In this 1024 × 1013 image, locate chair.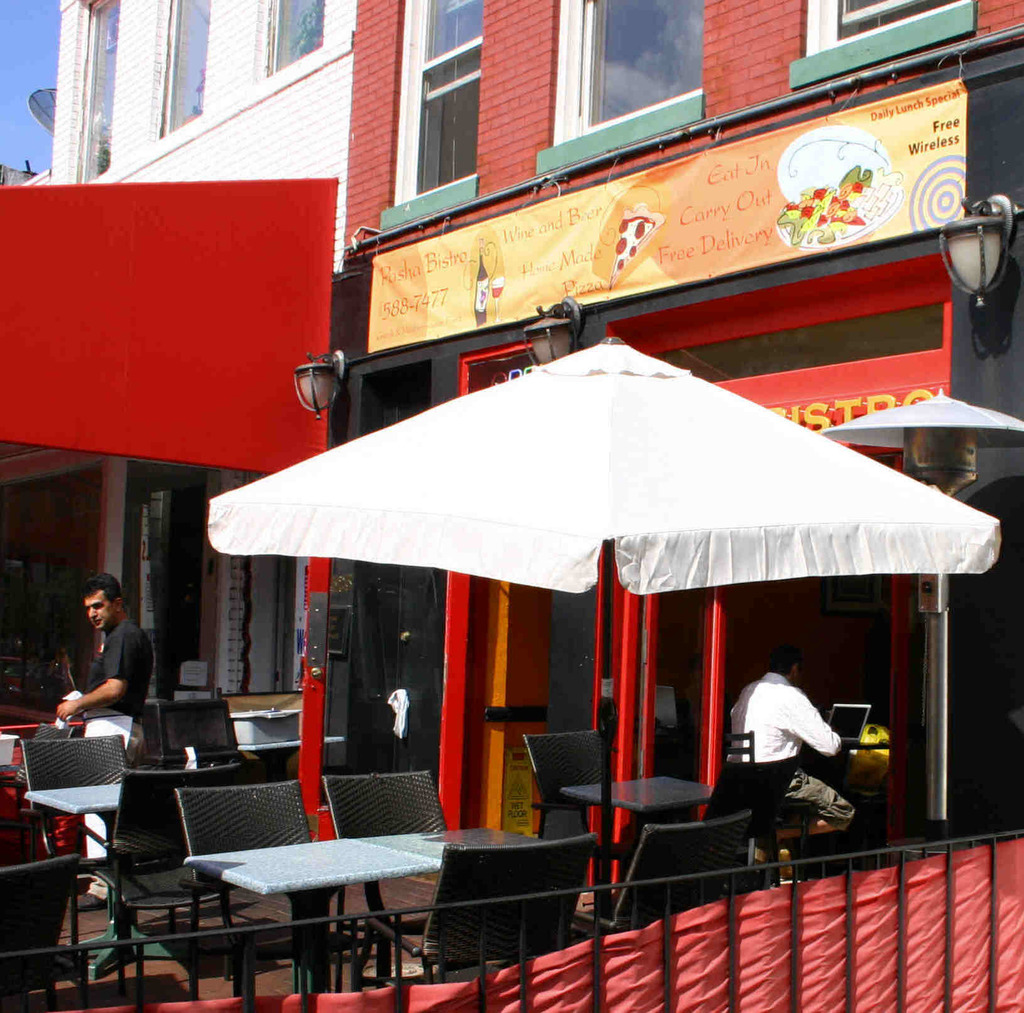
Bounding box: (x1=151, y1=696, x2=244, y2=762).
